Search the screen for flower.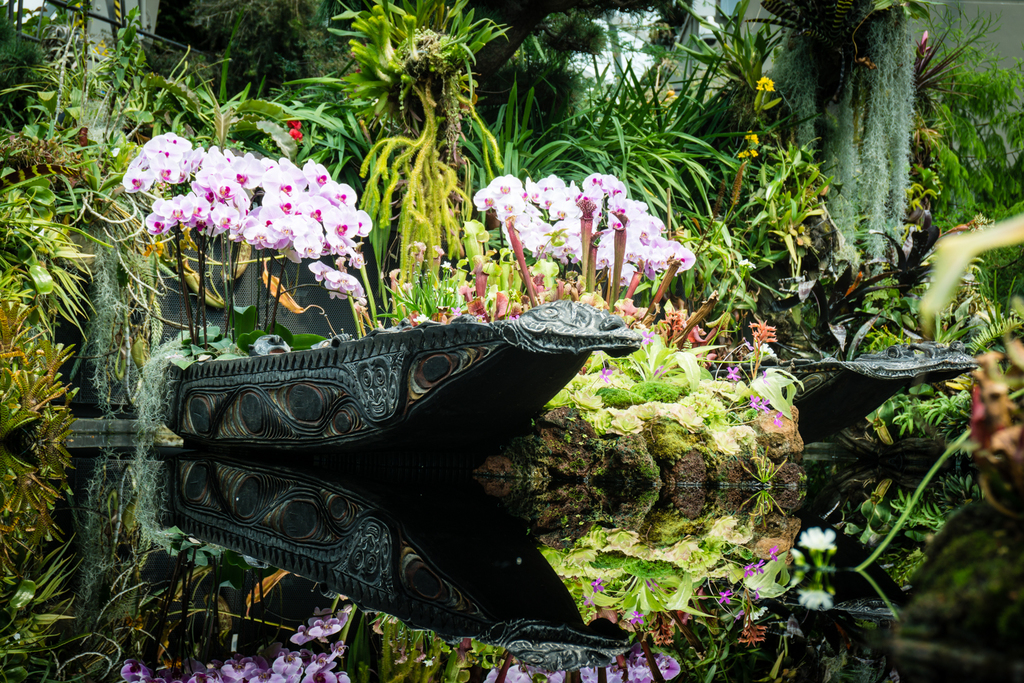
Found at 744, 563, 756, 578.
